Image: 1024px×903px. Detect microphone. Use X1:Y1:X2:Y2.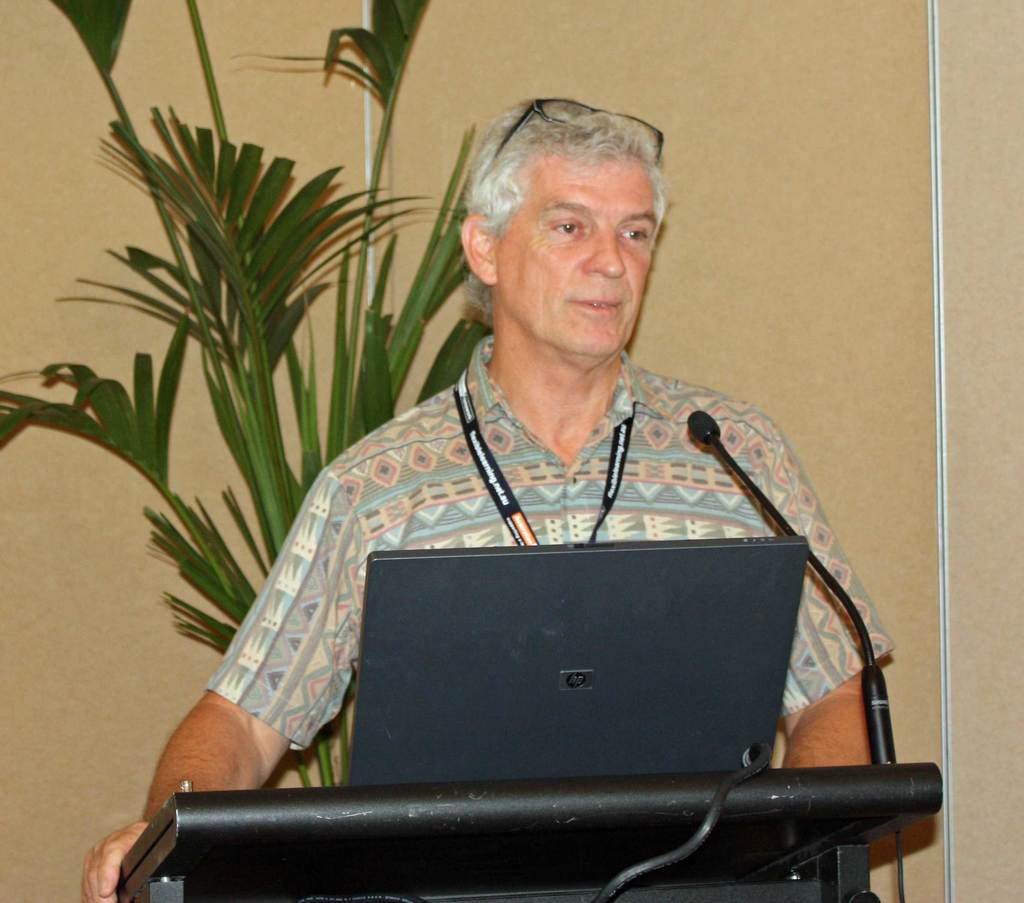
687:409:900:763.
